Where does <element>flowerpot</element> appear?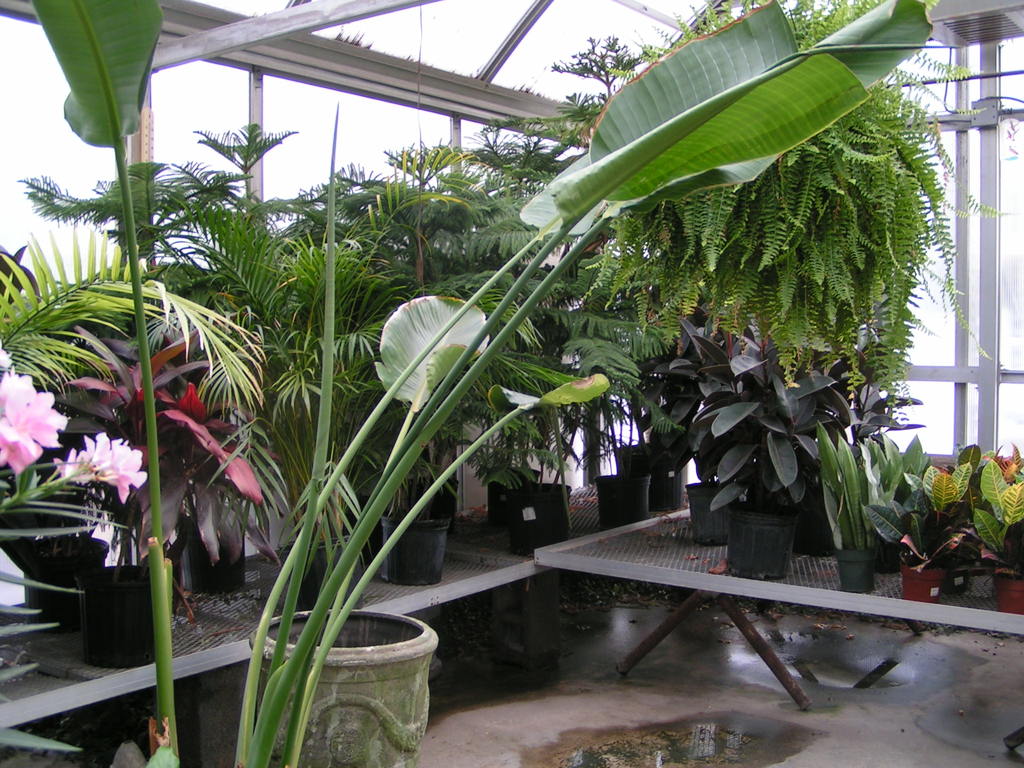
Appears at 794:497:833:554.
